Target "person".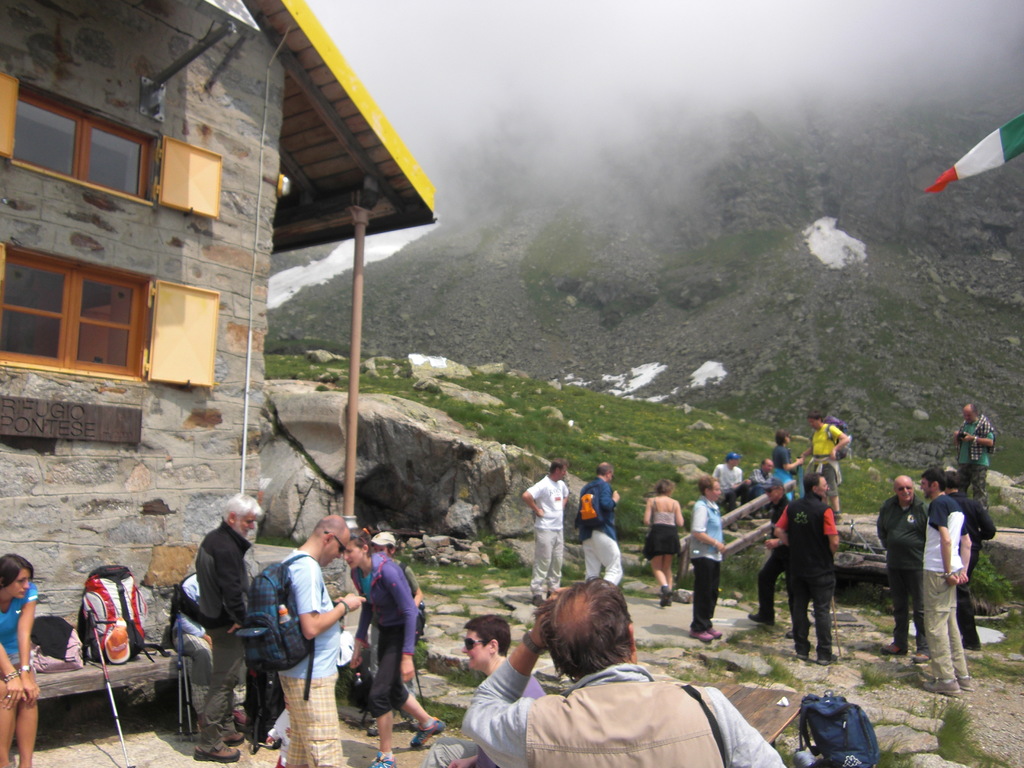
Target region: 769, 435, 802, 503.
